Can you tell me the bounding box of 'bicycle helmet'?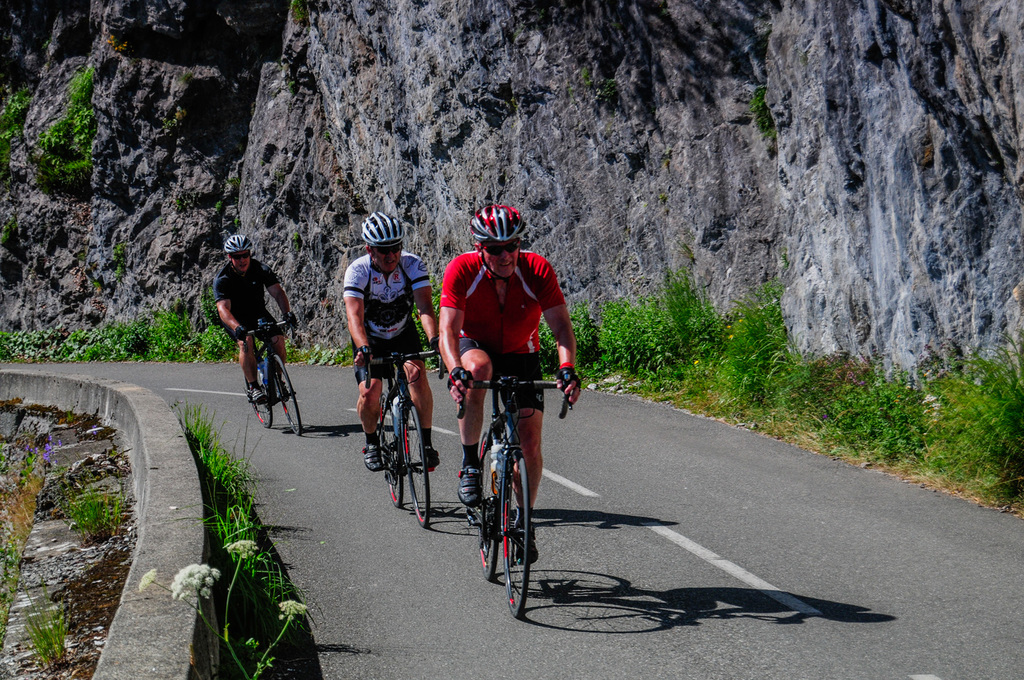
464 204 530 245.
